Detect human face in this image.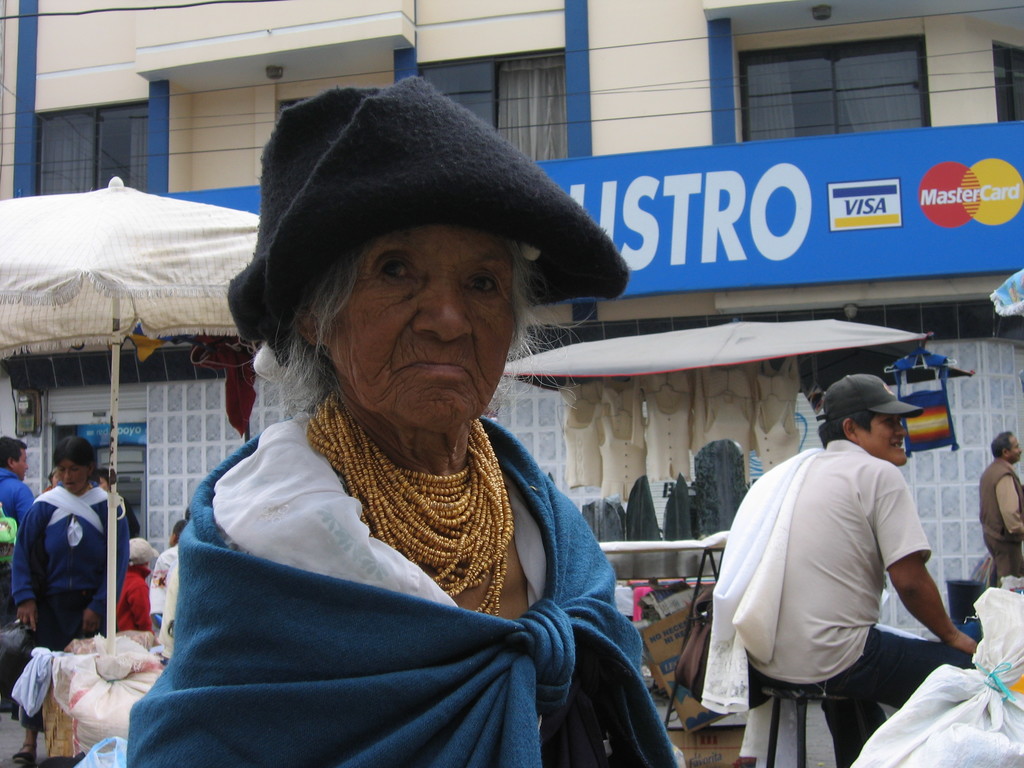
Detection: detection(1011, 438, 1023, 460).
